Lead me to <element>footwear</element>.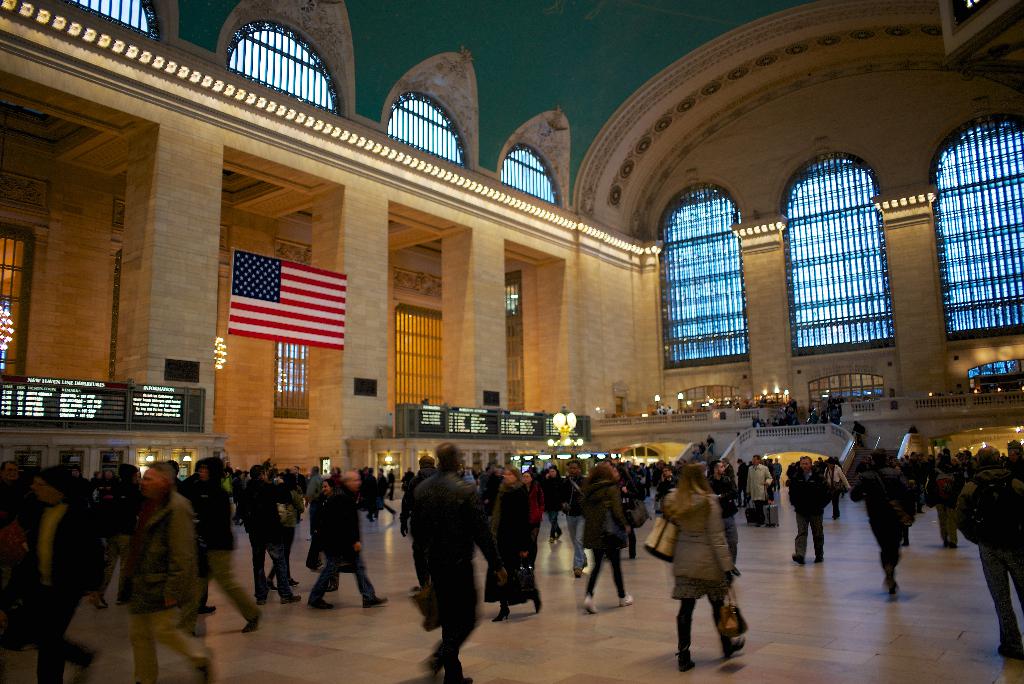
Lead to 116, 590, 128, 604.
